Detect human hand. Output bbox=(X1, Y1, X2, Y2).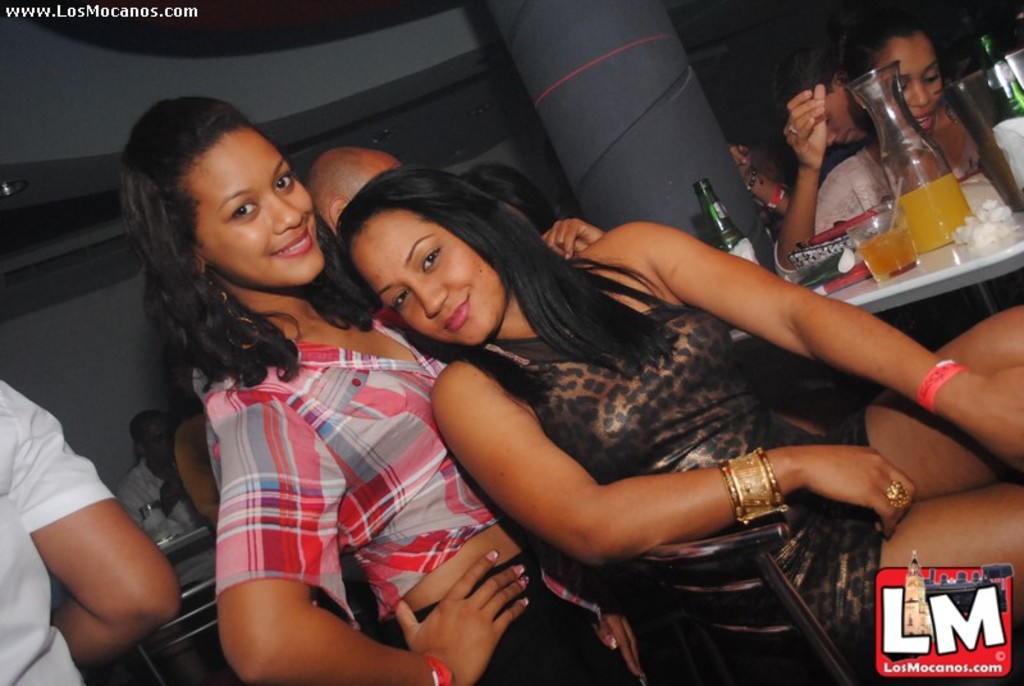
bbox=(781, 83, 827, 177).
